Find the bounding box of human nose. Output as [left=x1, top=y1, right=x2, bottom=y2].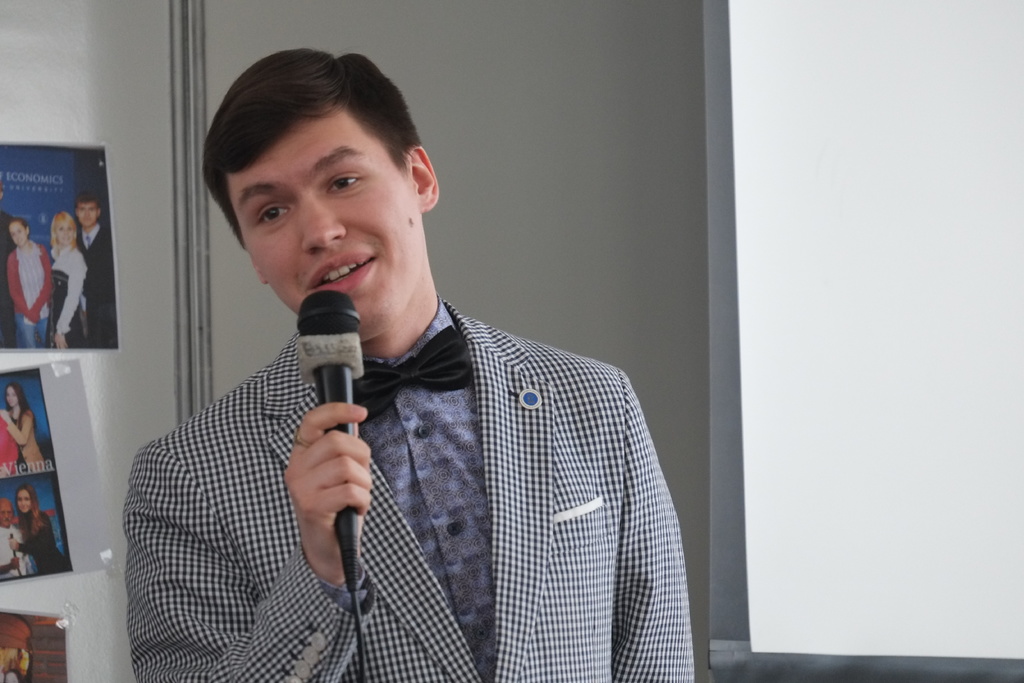
[left=303, top=193, right=346, bottom=254].
